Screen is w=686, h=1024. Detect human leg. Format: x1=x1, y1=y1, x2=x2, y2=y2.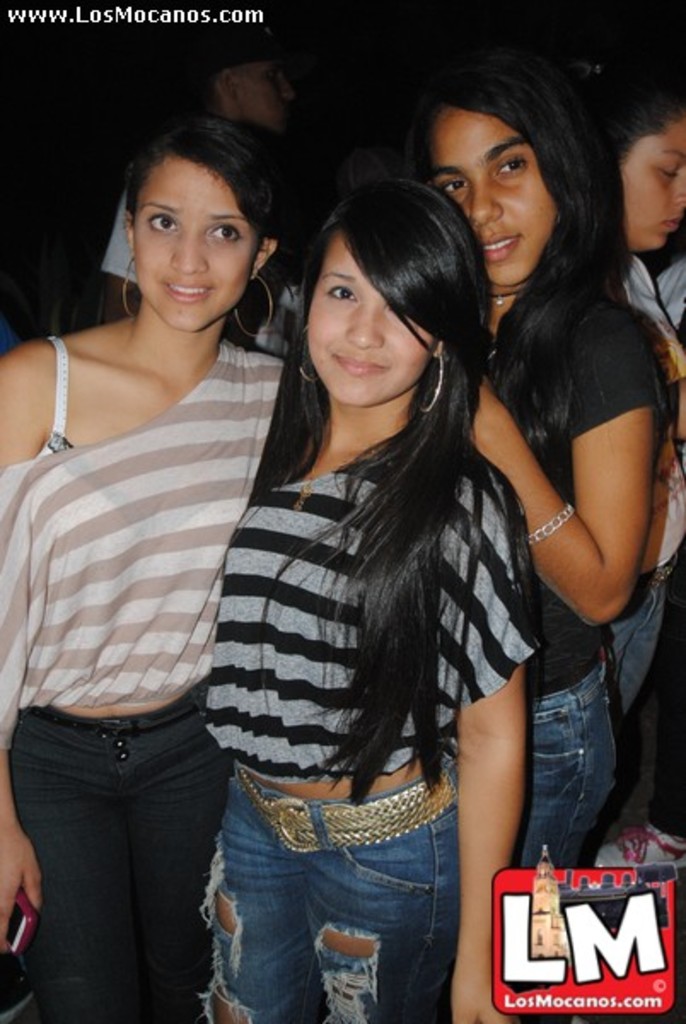
x1=287, y1=748, x2=452, y2=1022.
